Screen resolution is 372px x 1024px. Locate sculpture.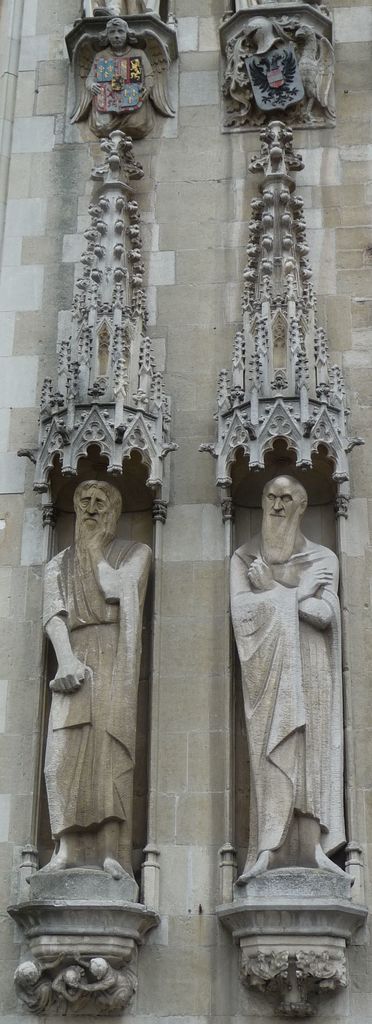
<region>229, 469, 359, 888</region>.
